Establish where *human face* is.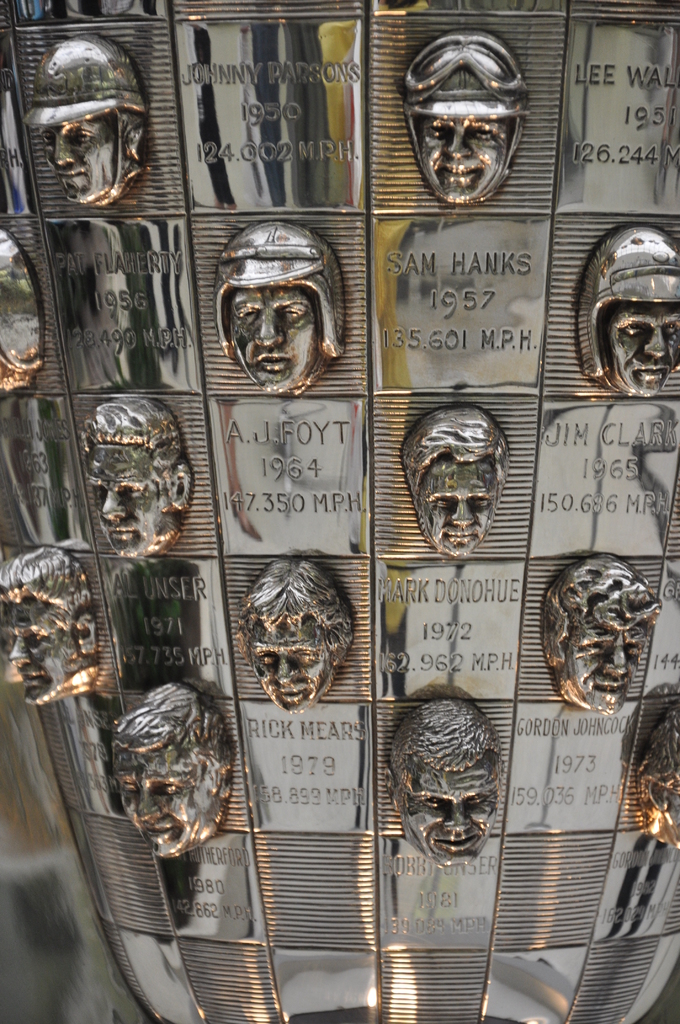
Established at {"x1": 91, "y1": 445, "x2": 182, "y2": 561}.
